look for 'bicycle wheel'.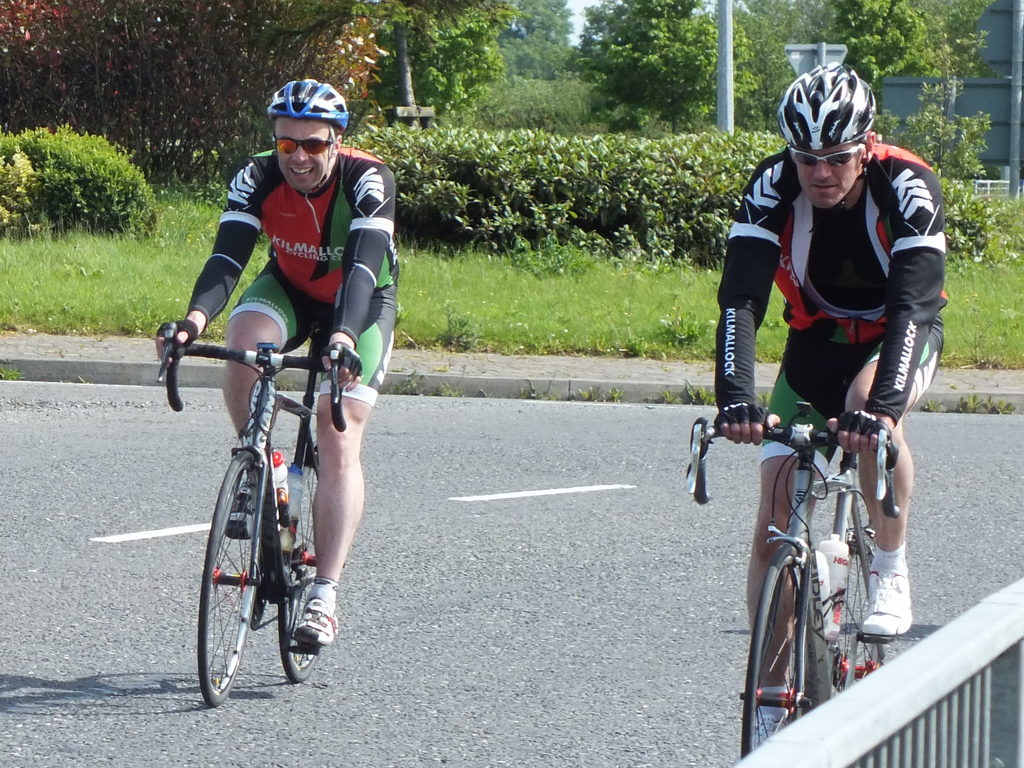
Found: [left=280, top=441, right=323, bottom=679].
